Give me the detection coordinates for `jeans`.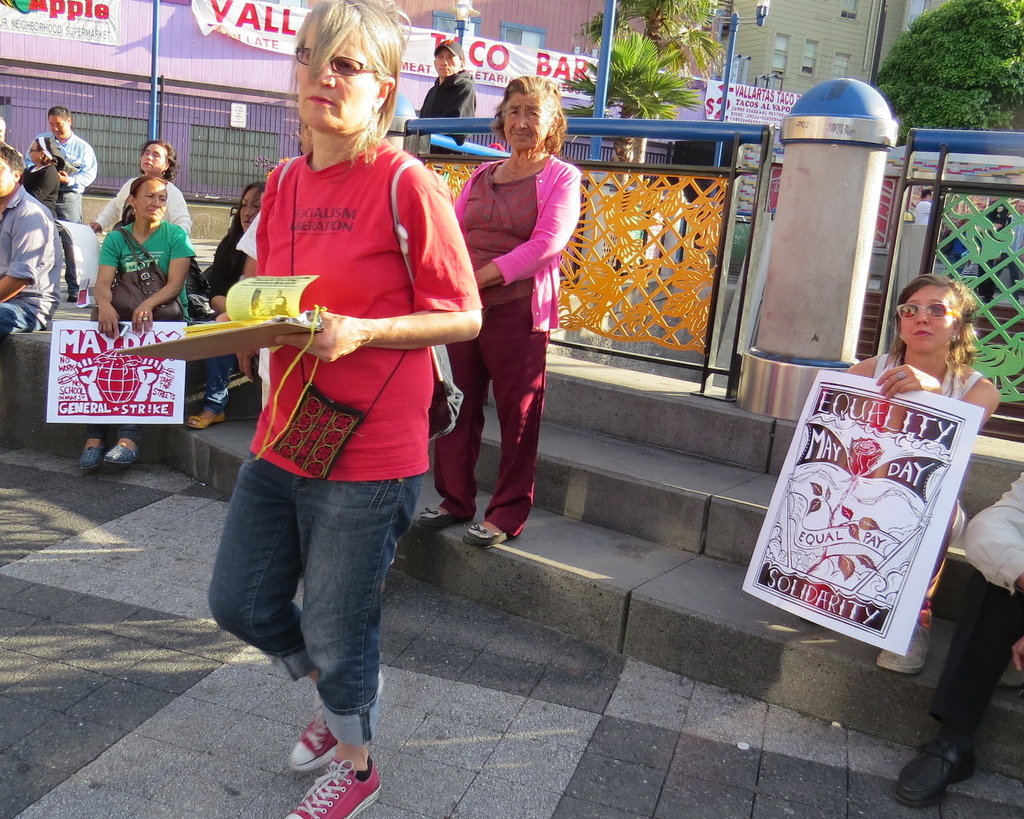
{"x1": 0, "y1": 299, "x2": 44, "y2": 336}.
